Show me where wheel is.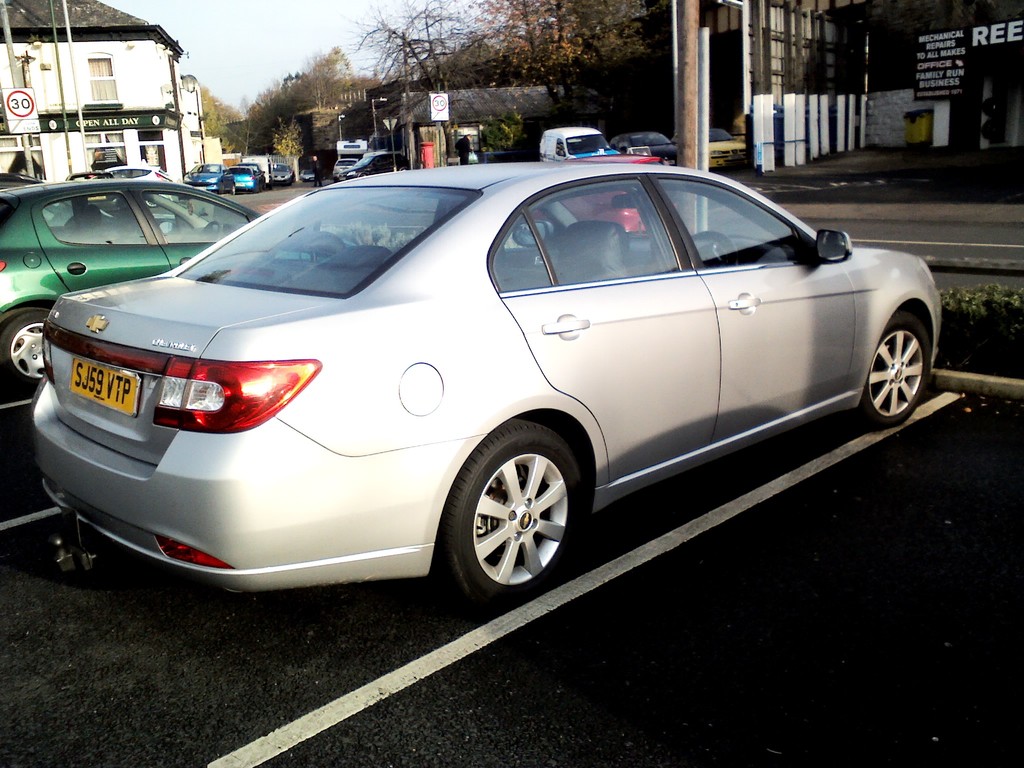
wheel is at {"left": 200, "top": 218, "right": 226, "bottom": 244}.
